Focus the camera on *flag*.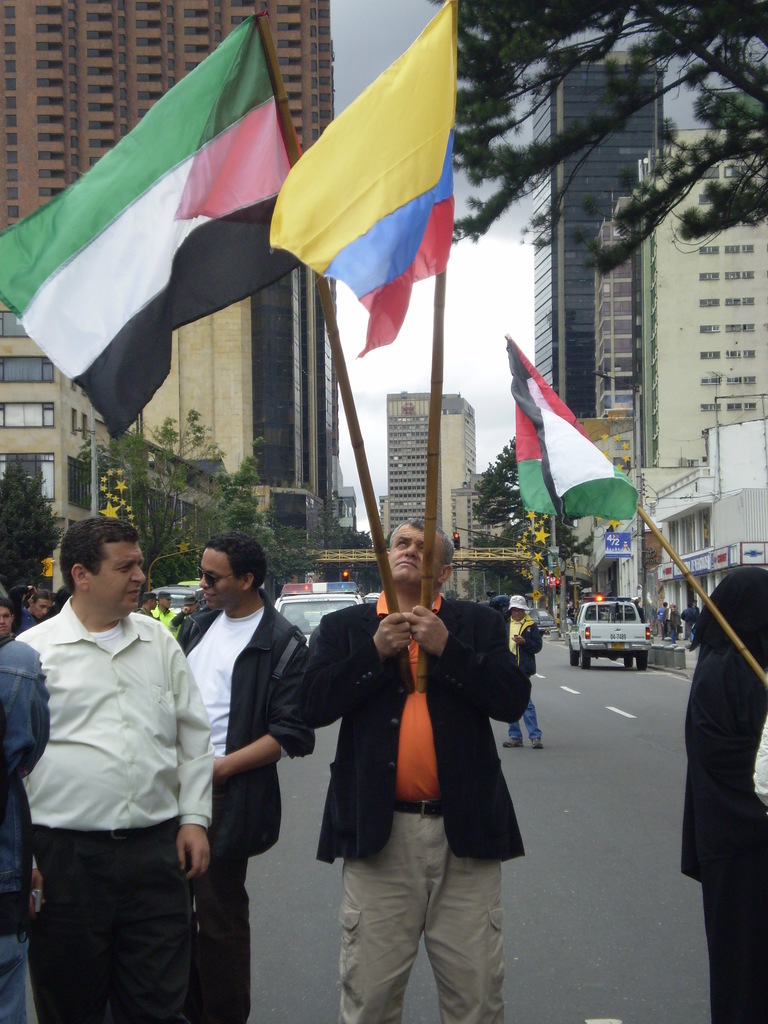
Focus region: 267,0,454,376.
